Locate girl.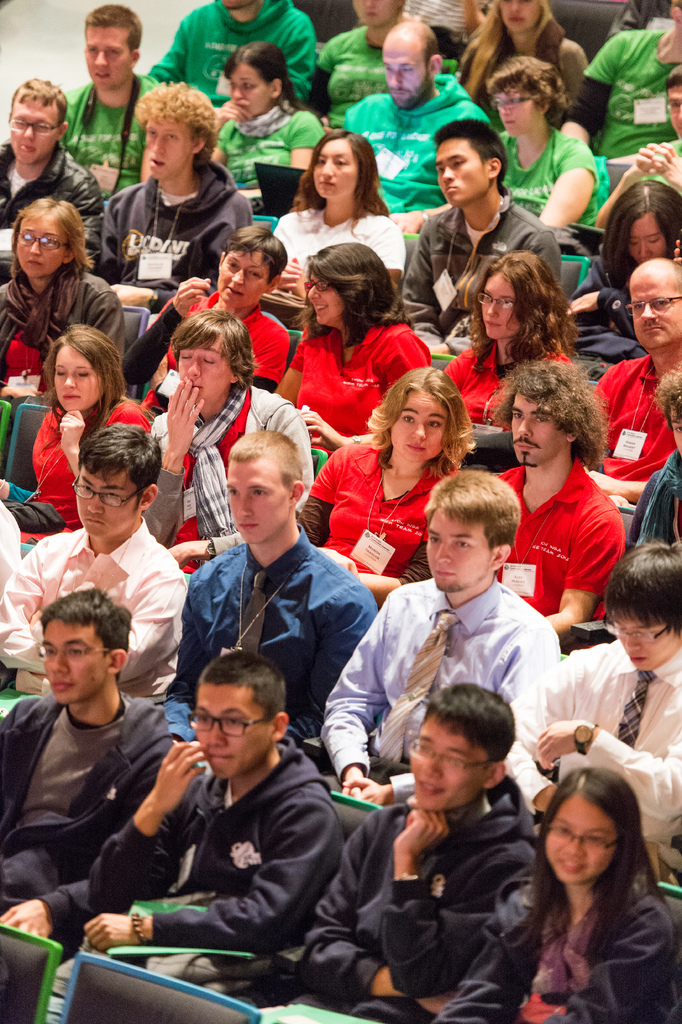
Bounding box: [264, 236, 440, 460].
